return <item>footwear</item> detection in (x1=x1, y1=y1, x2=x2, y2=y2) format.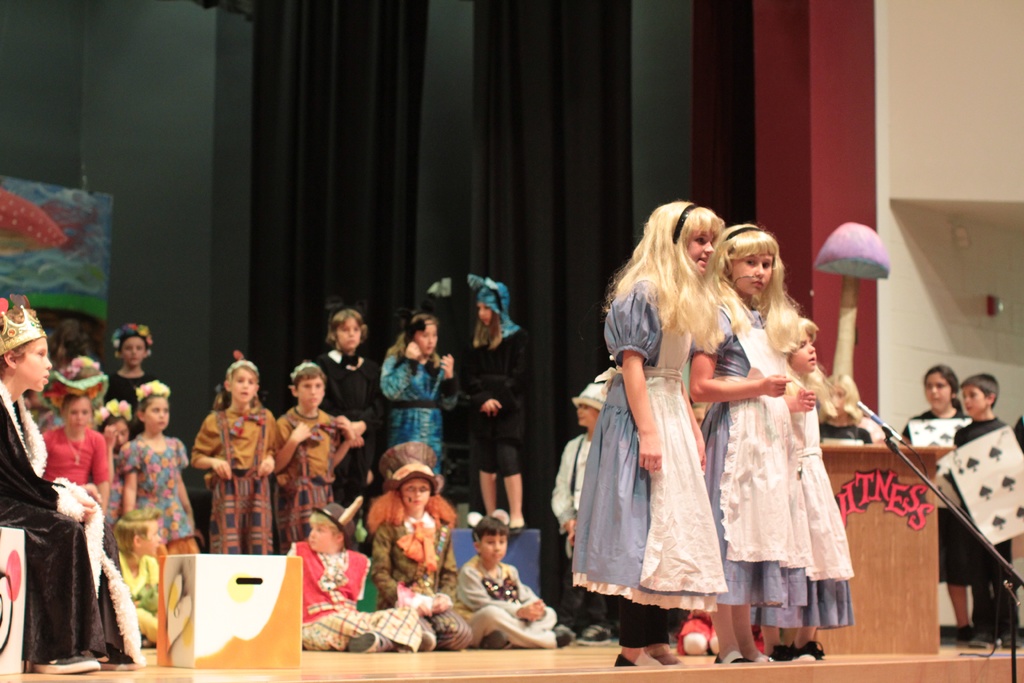
(x1=770, y1=646, x2=794, y2=662).
